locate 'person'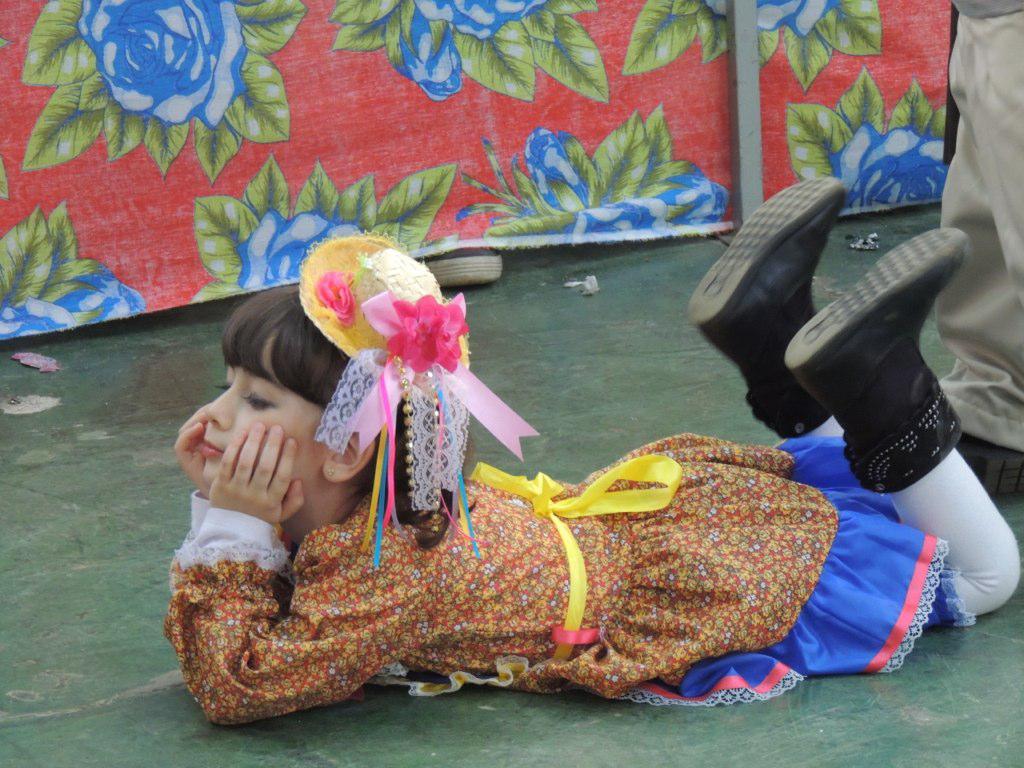
x1=169 y1=173 x2=1023 y2=727
